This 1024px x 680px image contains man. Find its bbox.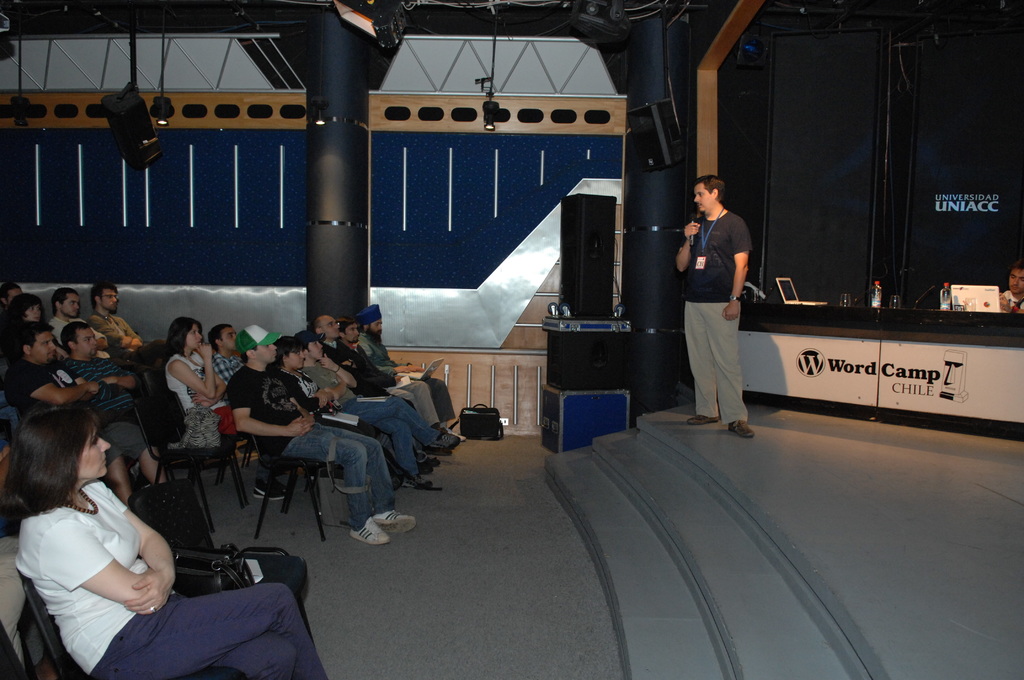
{"left": 340, "top": 314, "right": 449, "bottom": 439}.
